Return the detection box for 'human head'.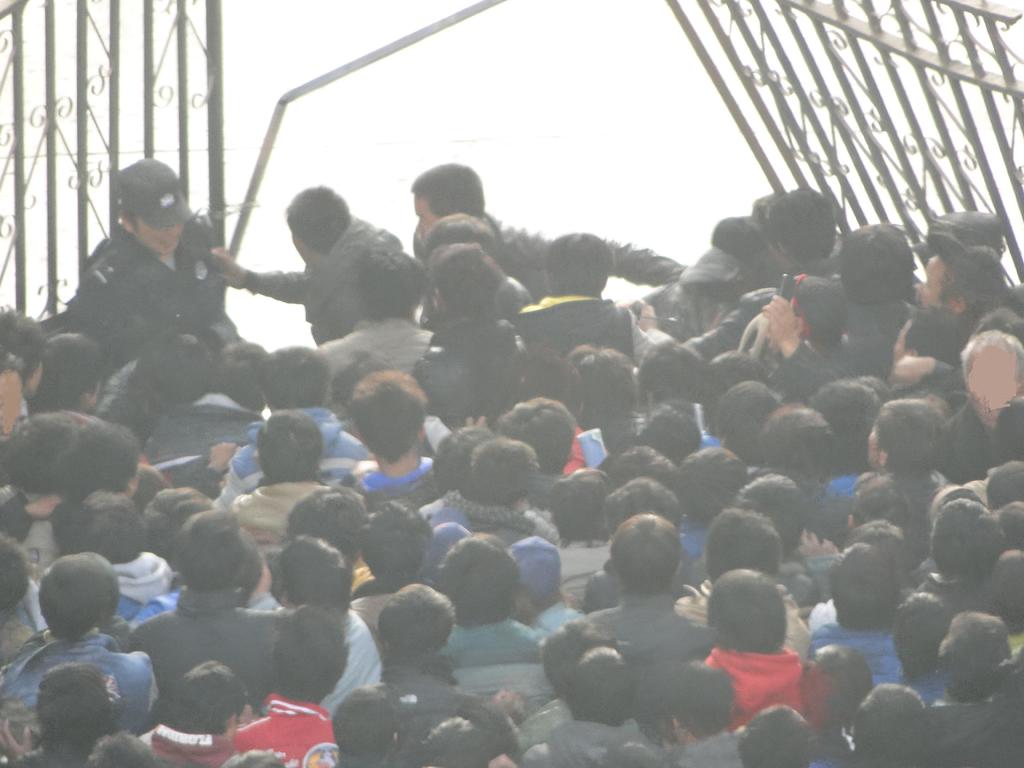
region(495, 393, 577, 476).
